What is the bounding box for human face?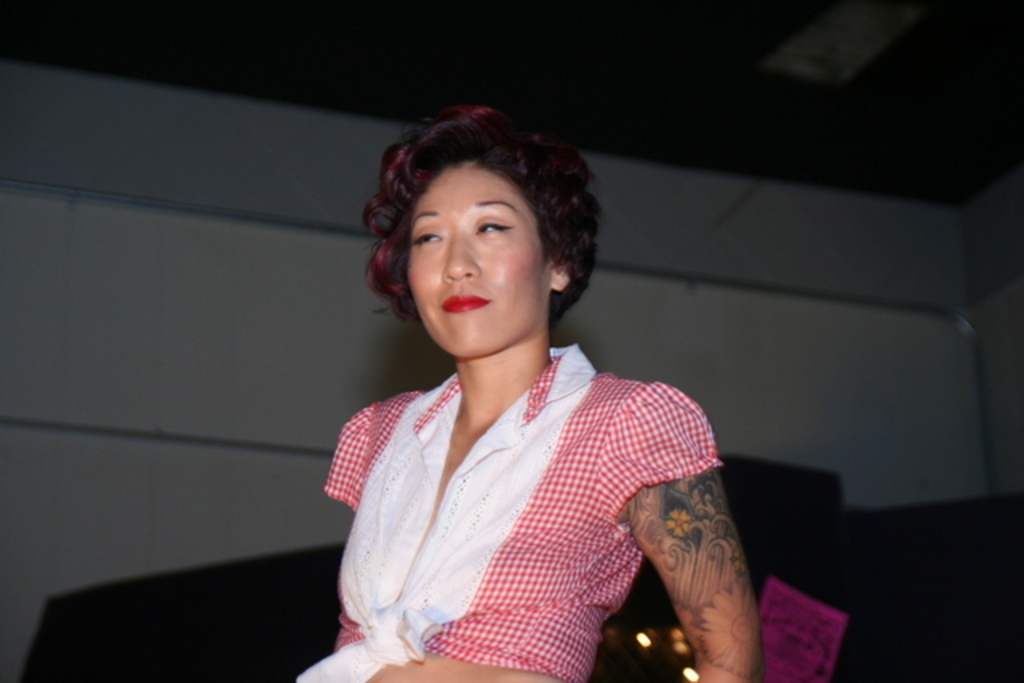
select_region(406, 168, 550, 358).
